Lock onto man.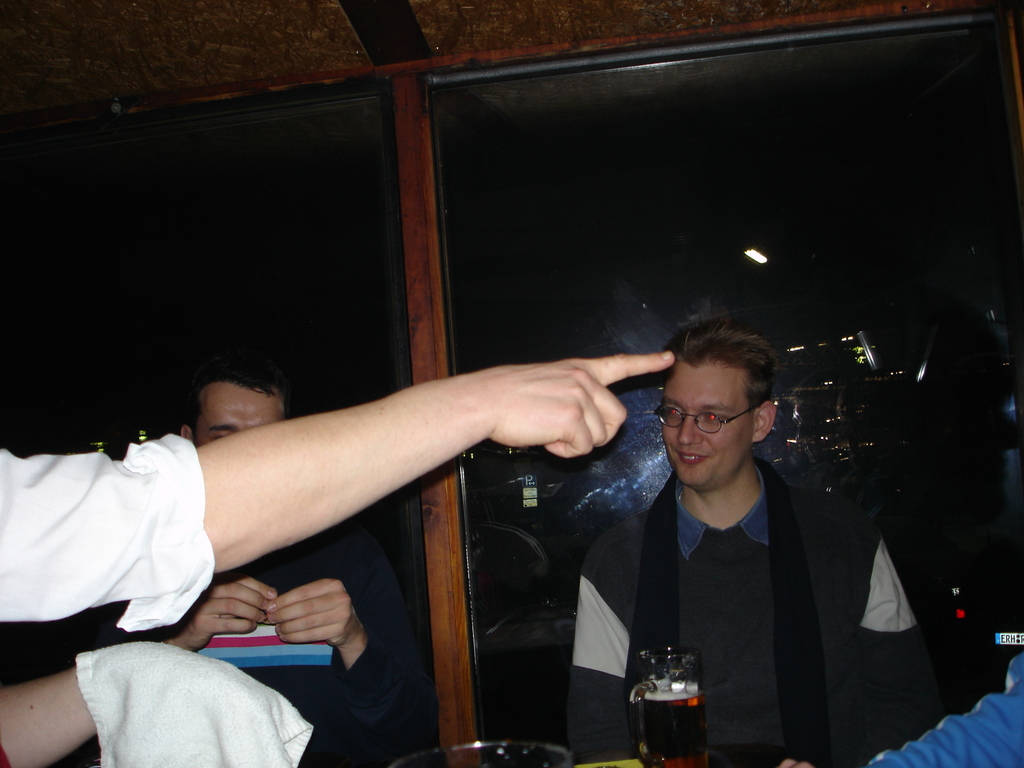
Locked: region(159, 360, 378, 685).
